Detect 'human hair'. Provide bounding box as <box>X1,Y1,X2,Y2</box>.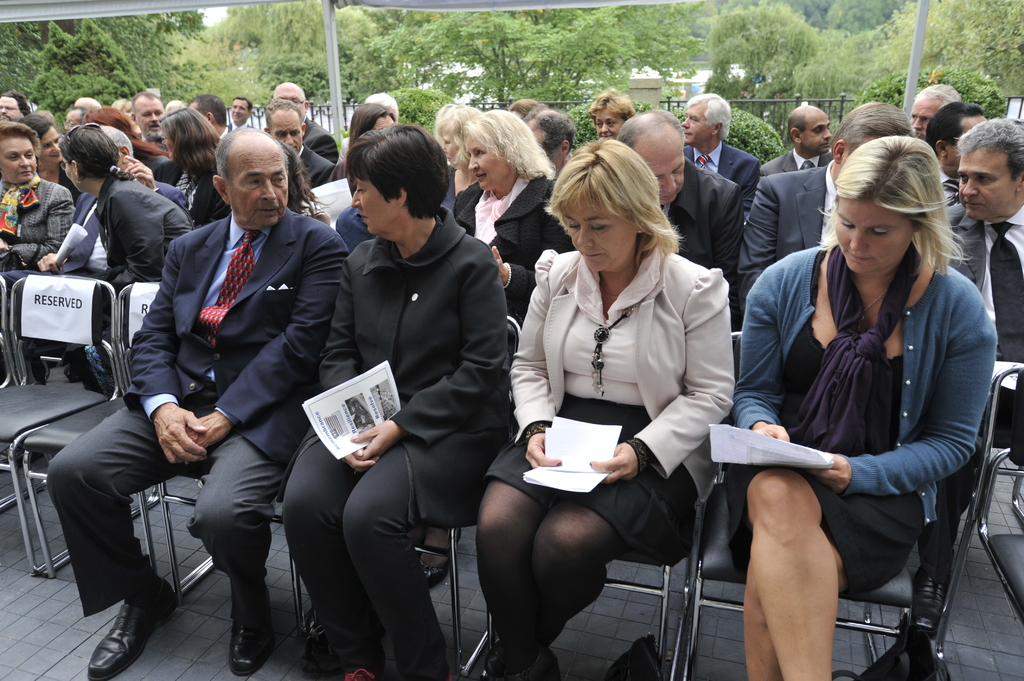
<box>529,105,573,164</box>.
